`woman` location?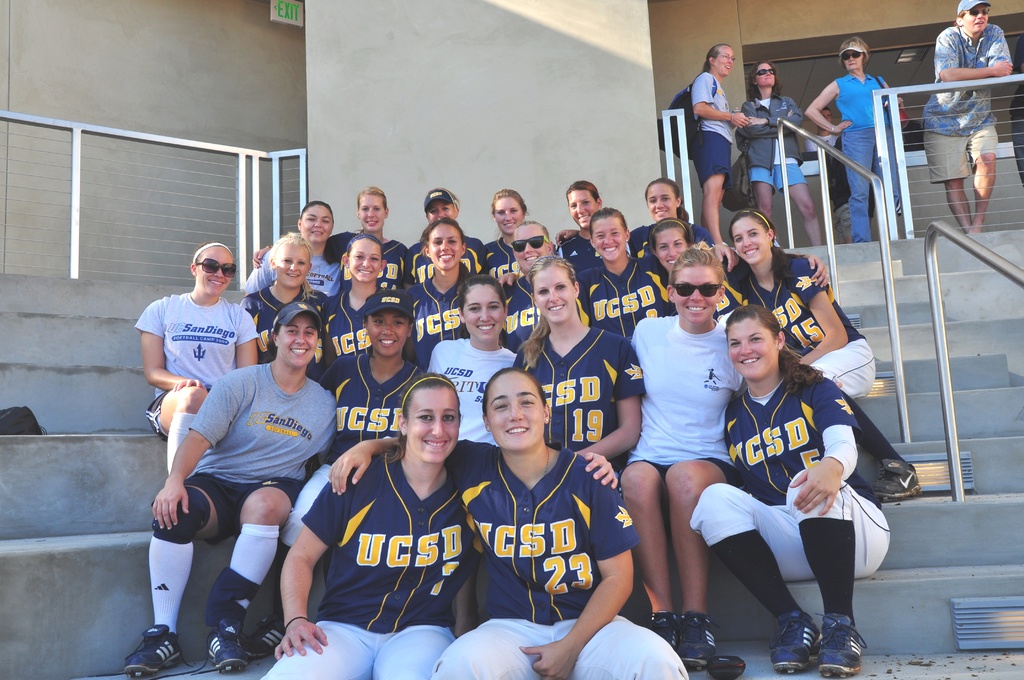
[x1=236, y1=193, x2=344, y2=303]
